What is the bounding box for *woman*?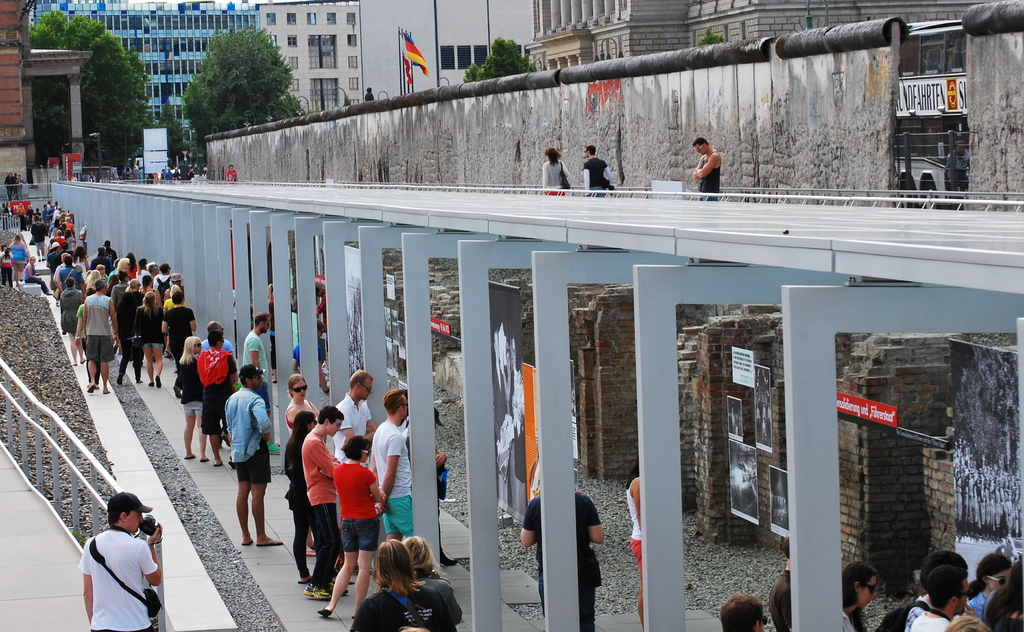
bbox=[401, 535, 463, 625].
